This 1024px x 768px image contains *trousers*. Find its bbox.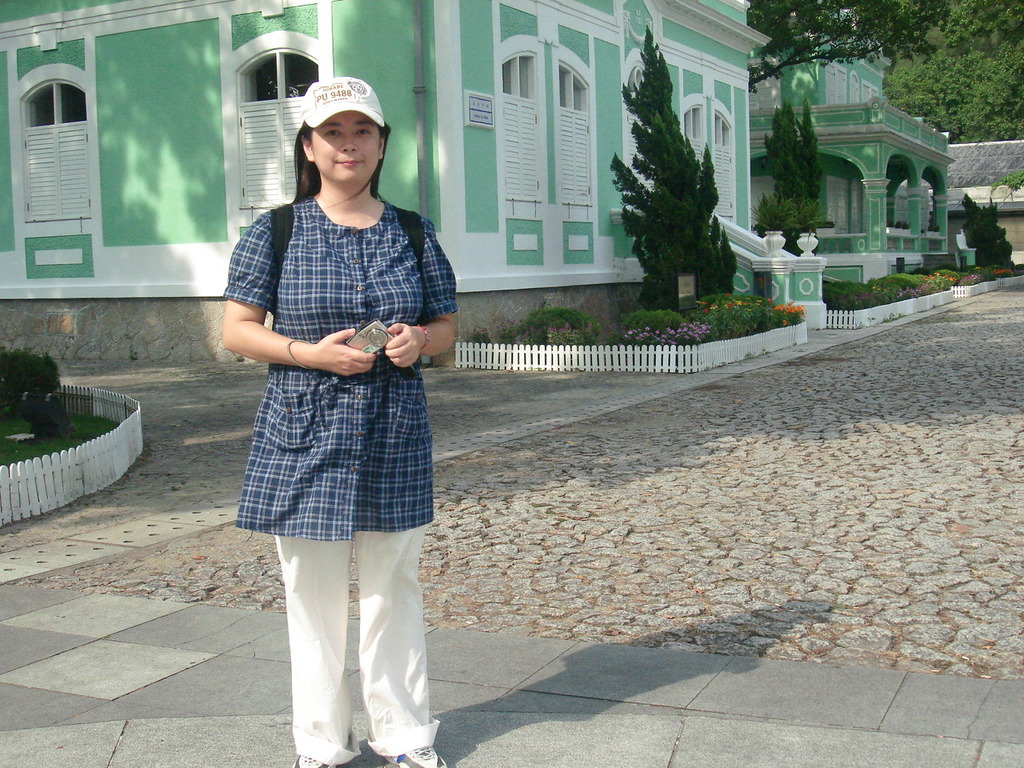
276:534:442:764.
